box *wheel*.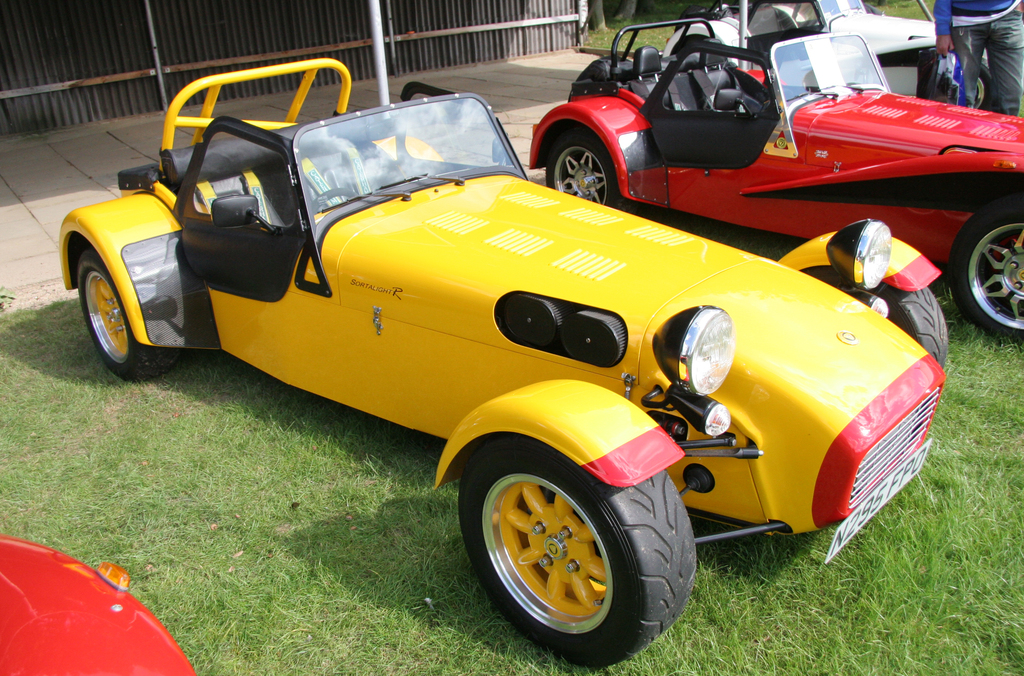
[x1=546, y1=126, x2=620, y2=206].
